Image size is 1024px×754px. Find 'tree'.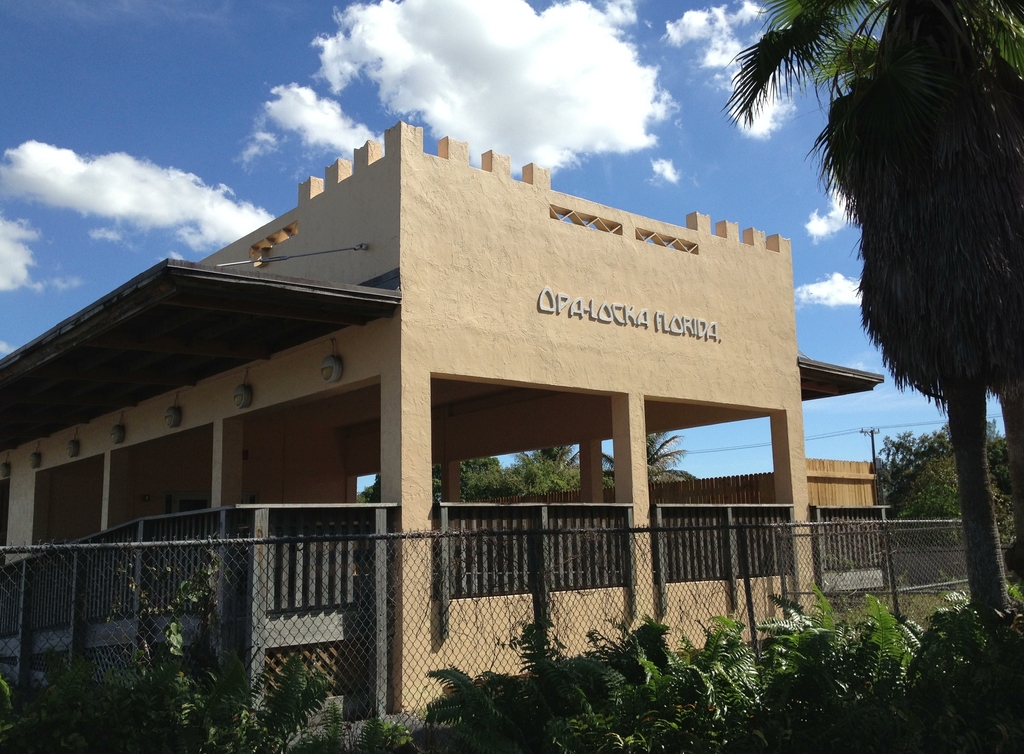
(804, 0, 1023, 645).
